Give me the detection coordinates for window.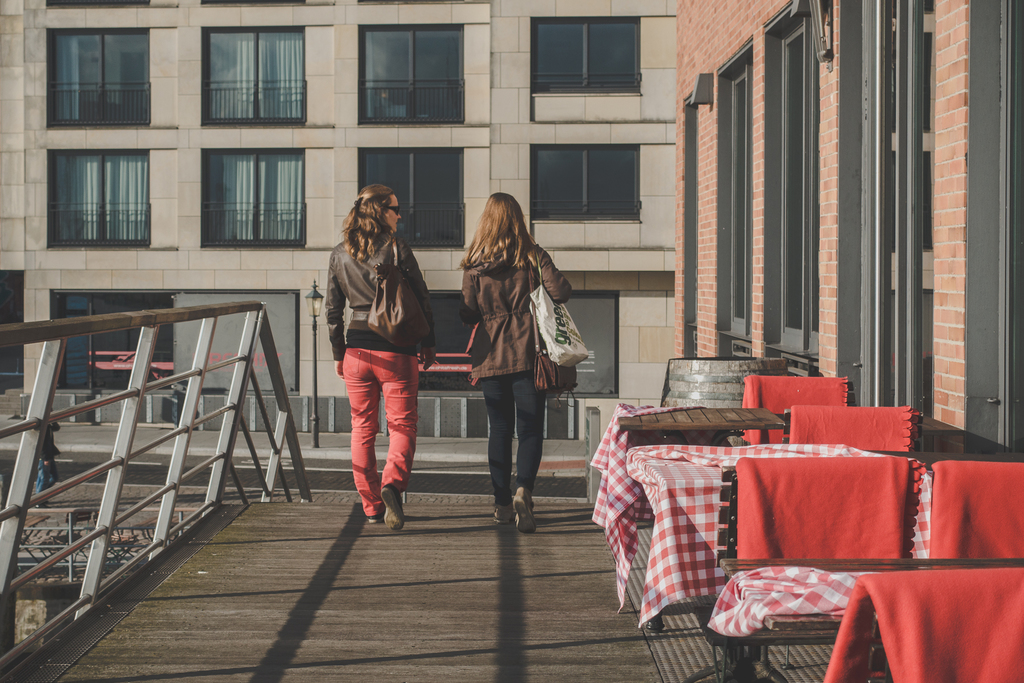
box=[359, 148, 464, 247].
